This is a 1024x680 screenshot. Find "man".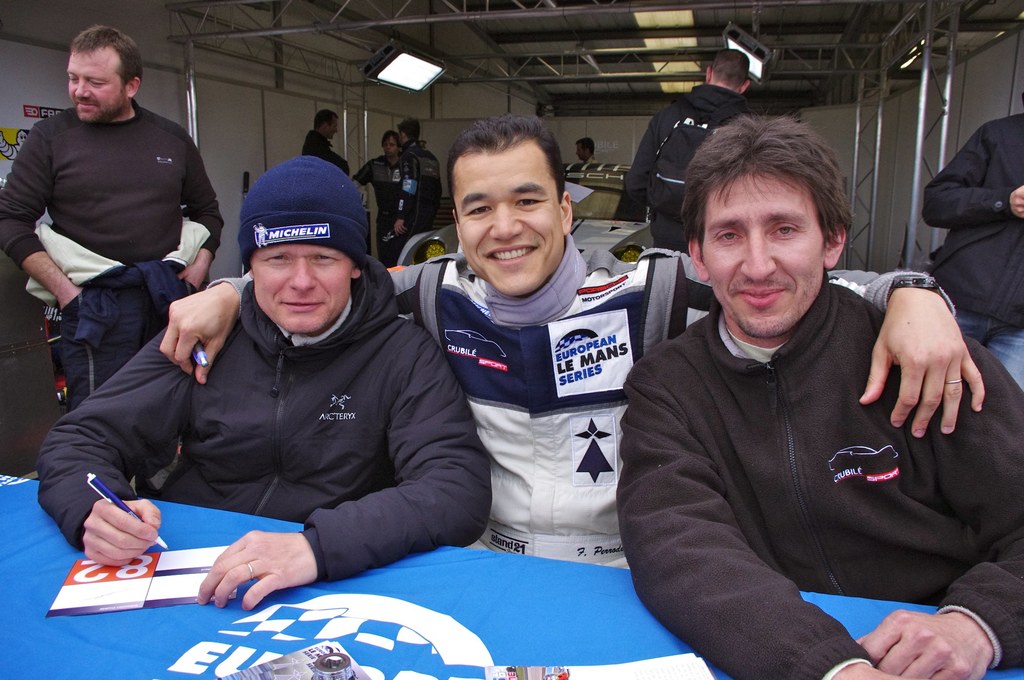
Bounding box: (35, 153, 496, 610).
